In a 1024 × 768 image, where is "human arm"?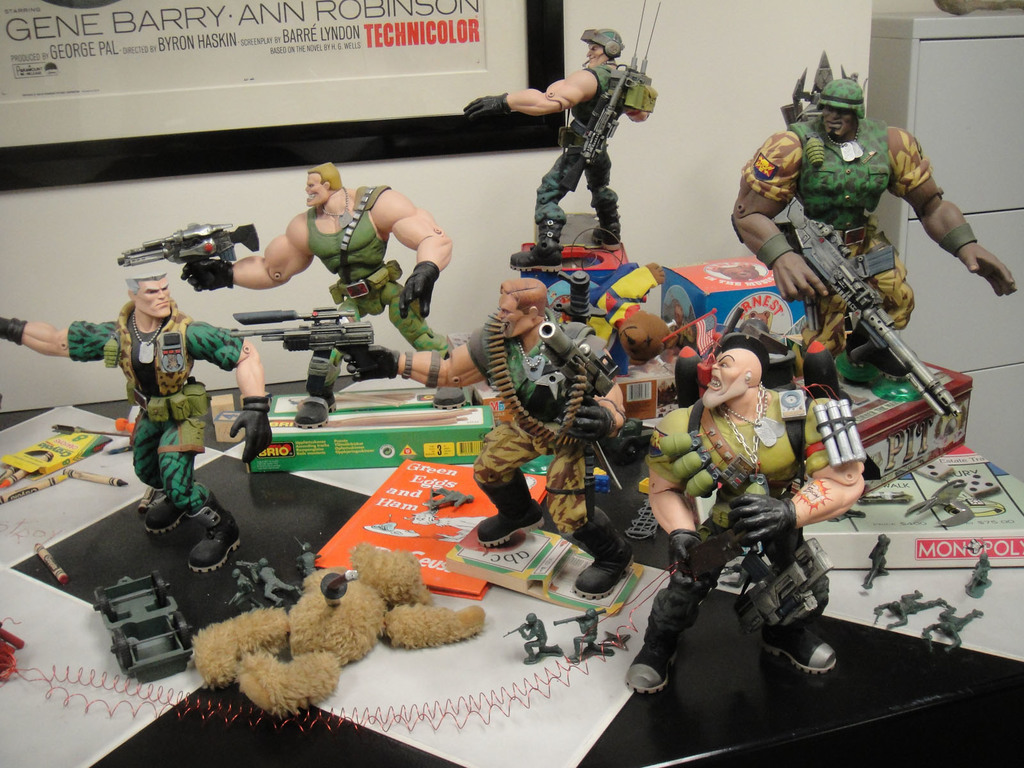
left=645, top=418, right=719, bottom=587.
